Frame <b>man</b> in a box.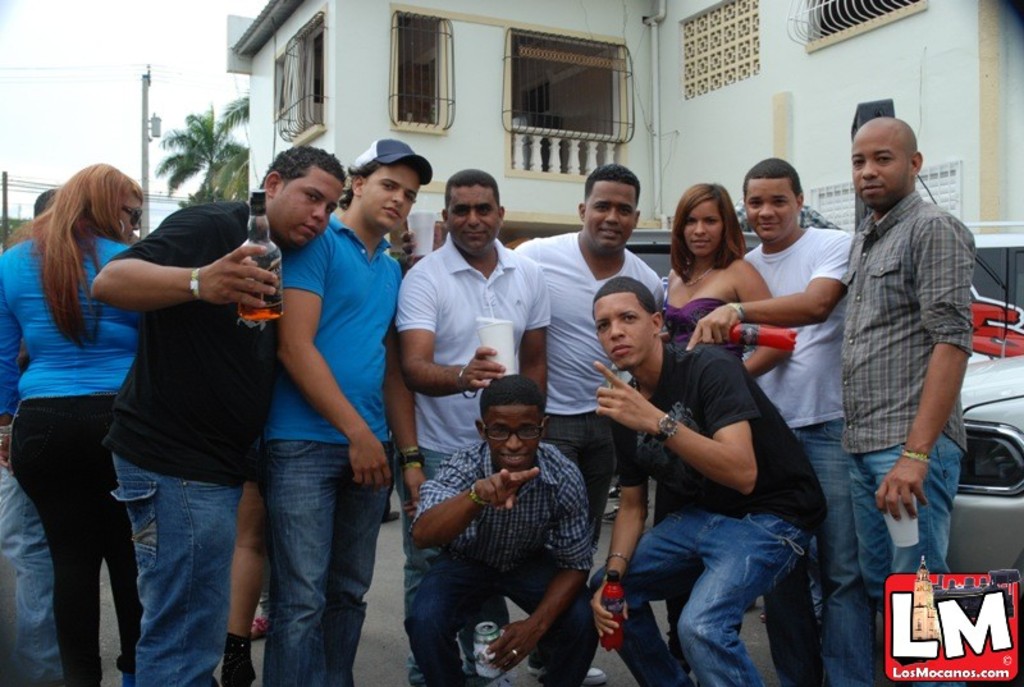
{"left": 404, "top": 376, "right": 600, "bottom": 686}.
